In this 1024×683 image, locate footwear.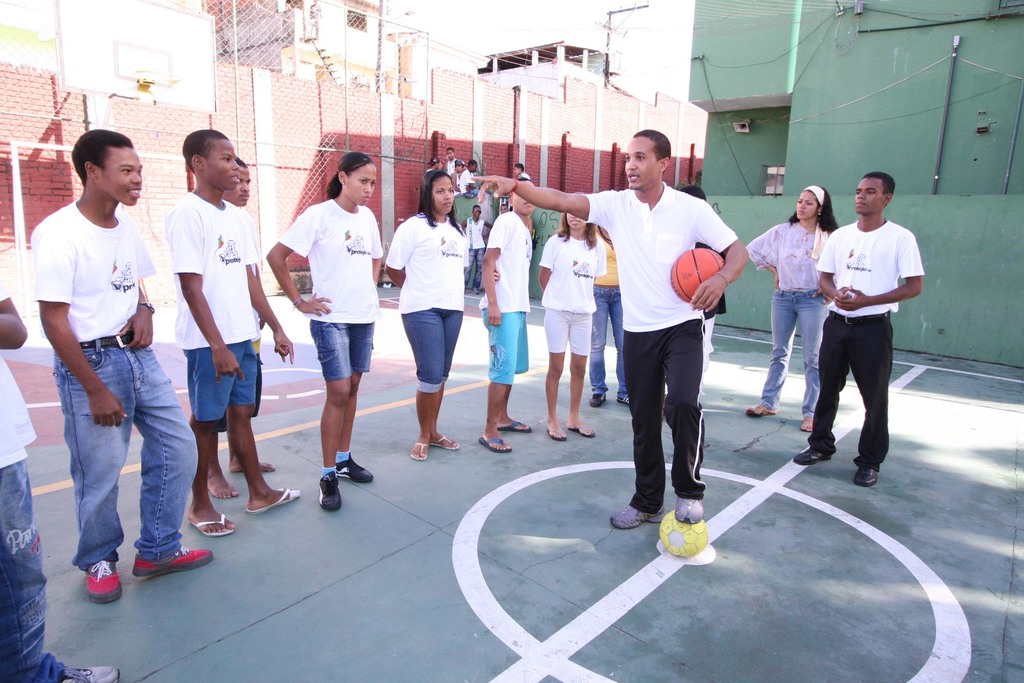
Bounding box: 190,512,235,539.
